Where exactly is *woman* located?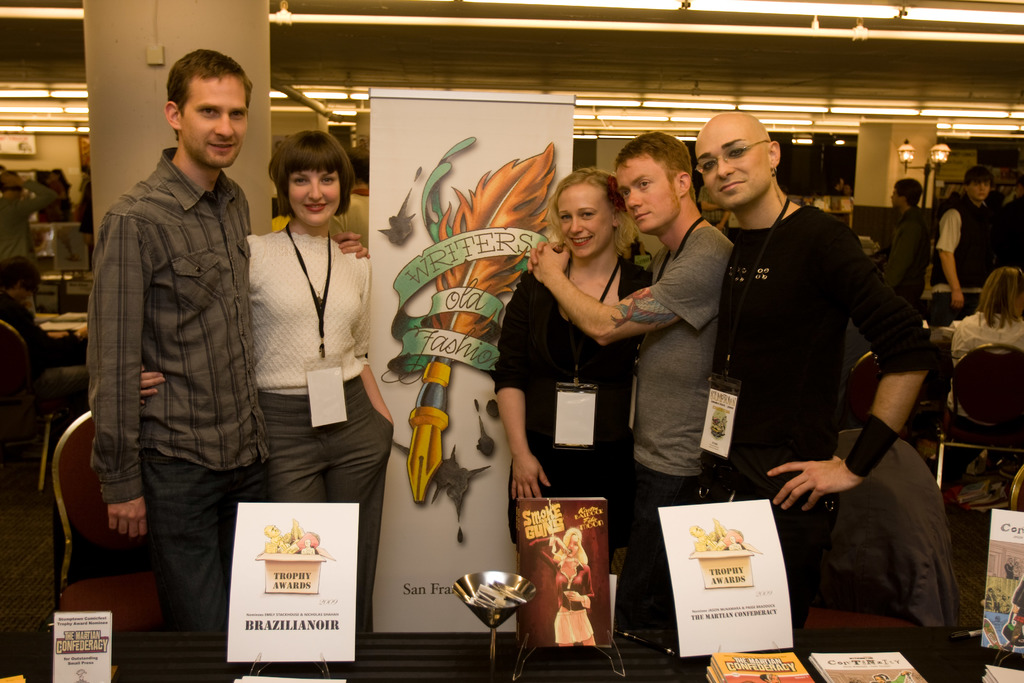
Its bounding box is [943,260,1023,489].
